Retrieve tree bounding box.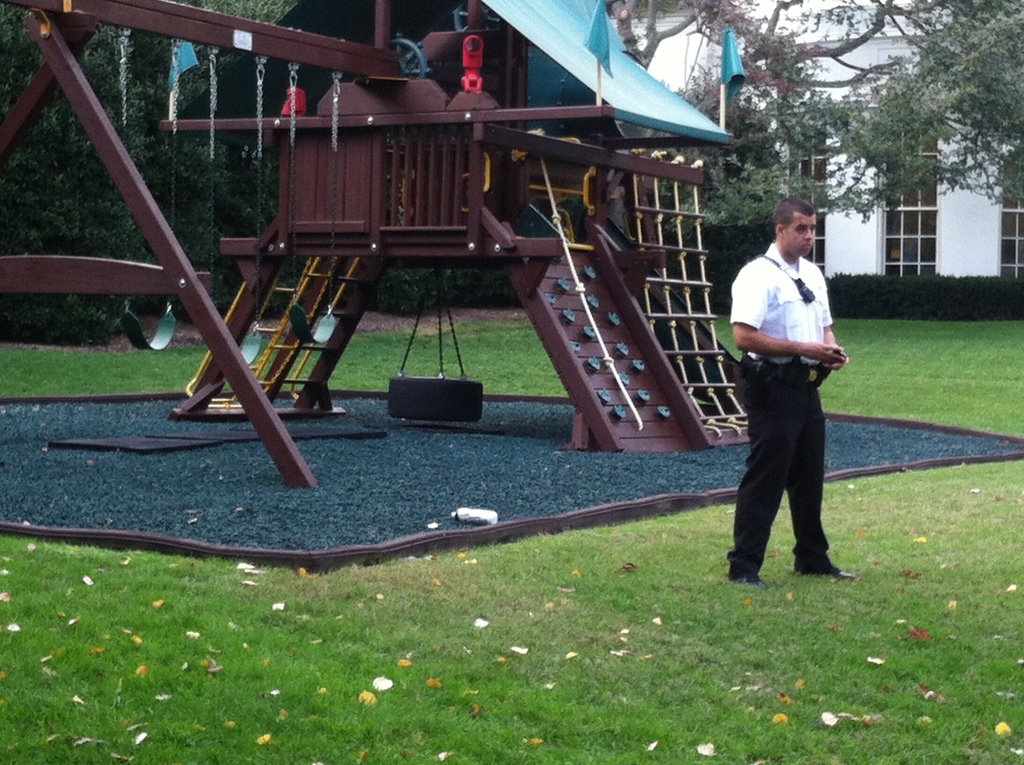
Bounding box: (x1=608, y1=0, x2=1023, y2=219).
